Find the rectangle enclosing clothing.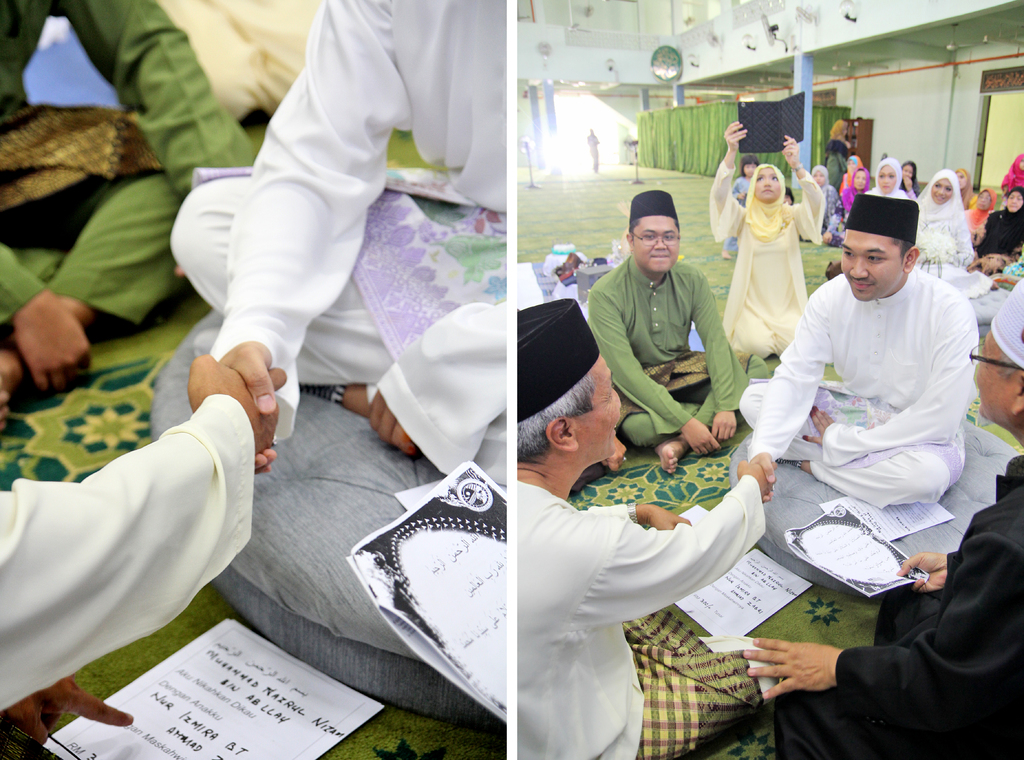
box=[826, 138, 849, 185].
